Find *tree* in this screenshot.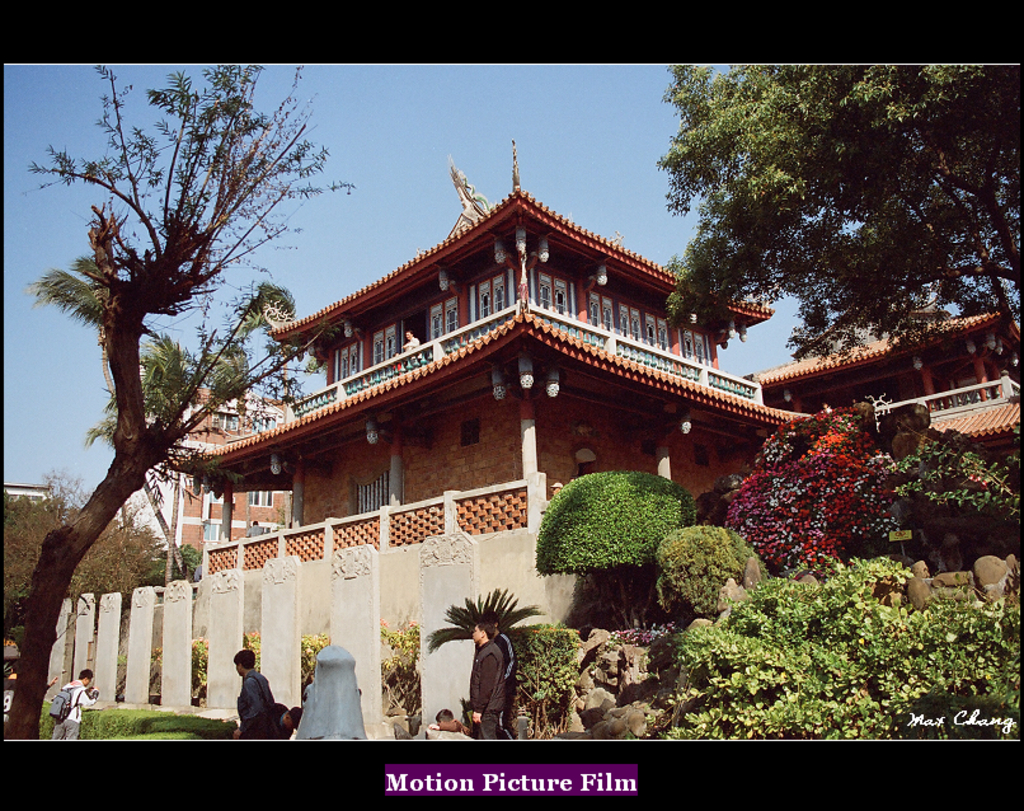
The bounding box for *tree* is bbox=[0, 61, 360, 744].
